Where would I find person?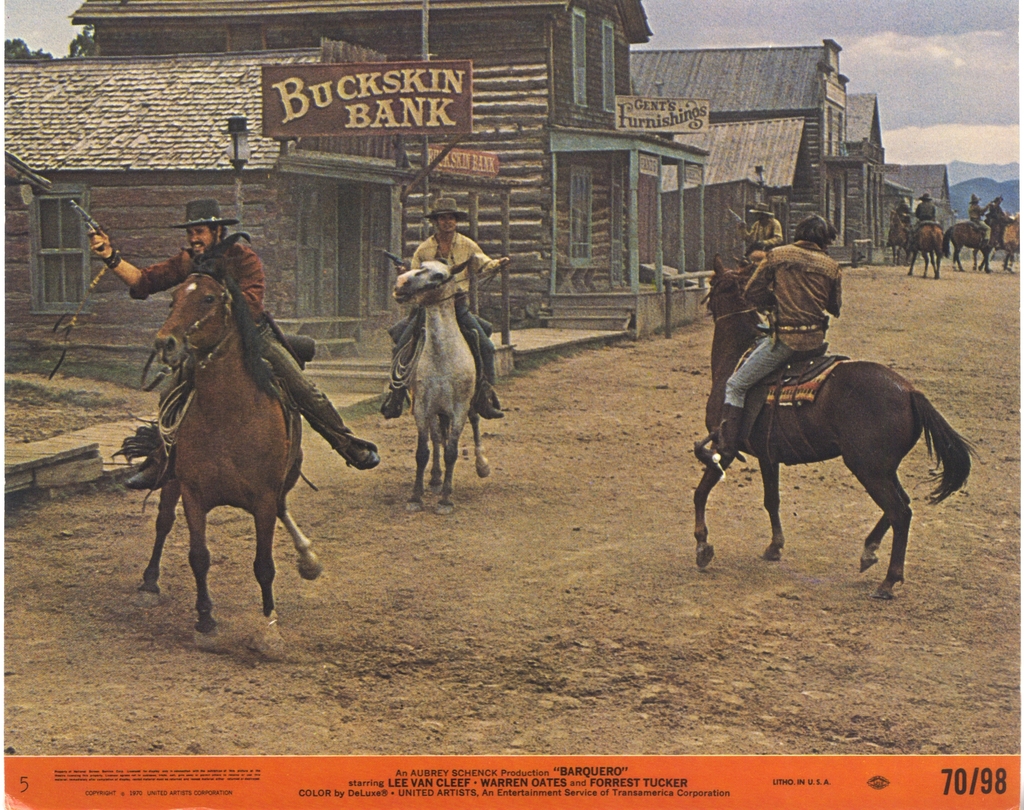
At (380, 199, 505, 423).
